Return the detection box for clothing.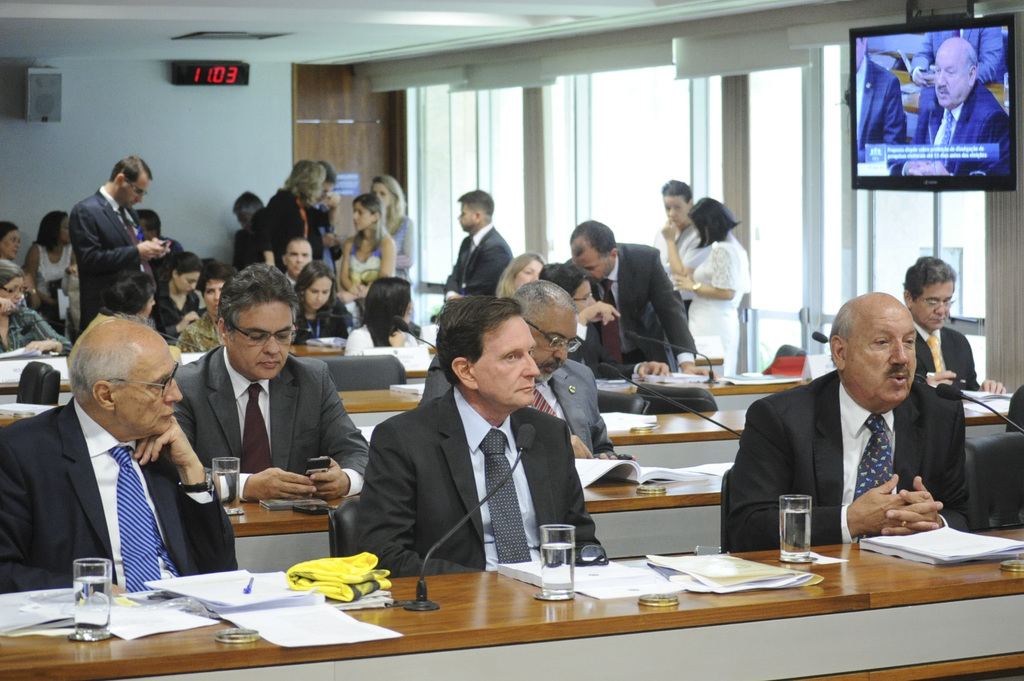
box(731, 349, 980, 556).
